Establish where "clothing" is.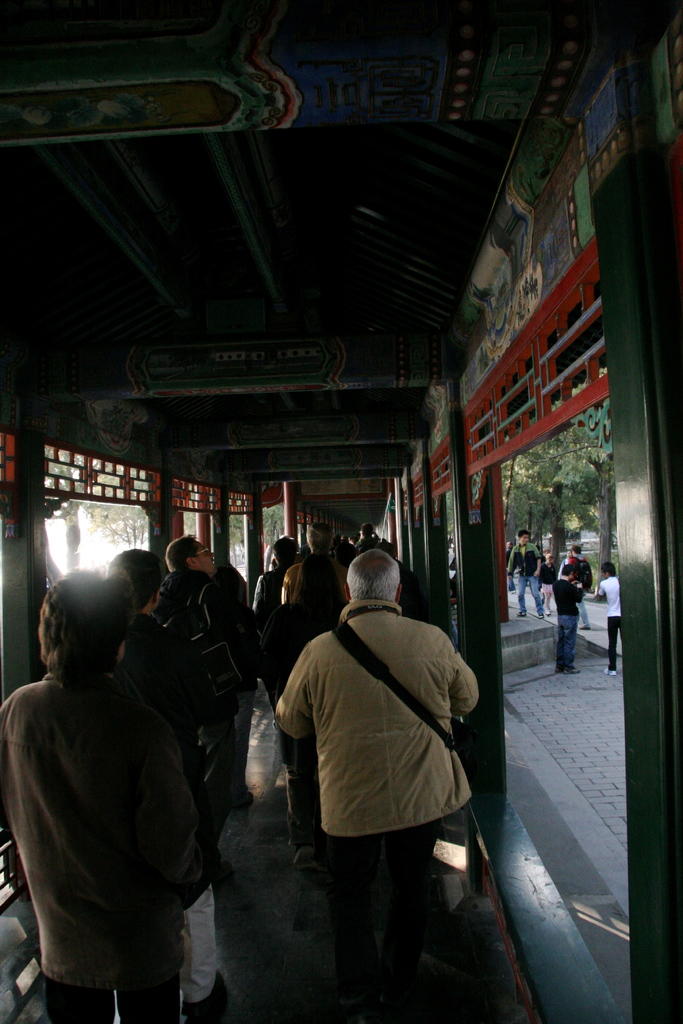
Established at 258,598,336,848.
